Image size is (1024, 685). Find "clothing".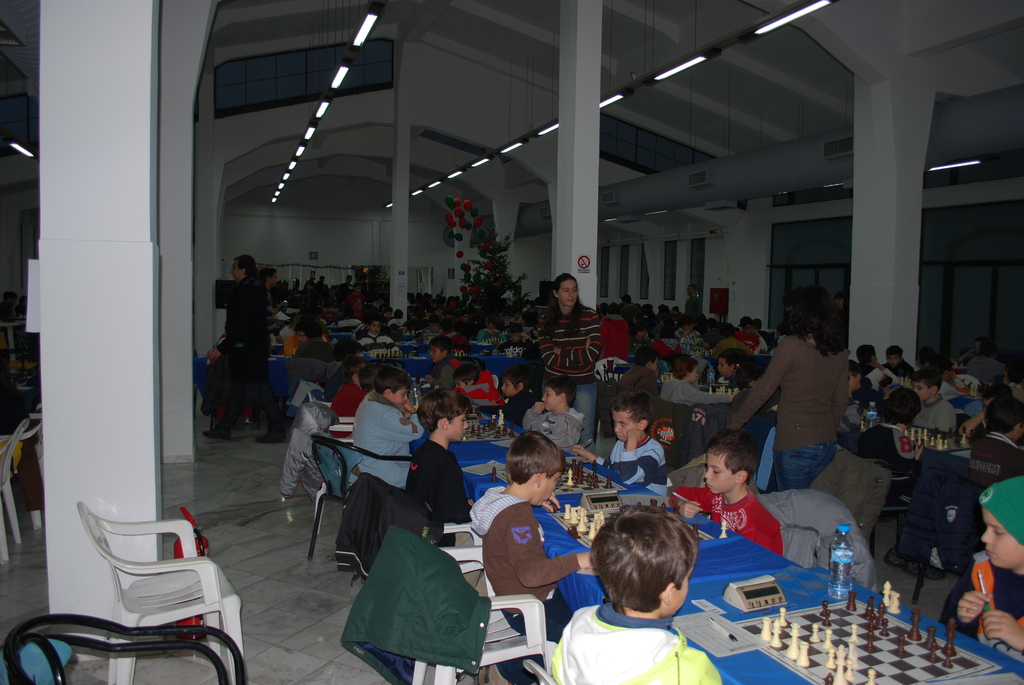
(539,311,598,430).
